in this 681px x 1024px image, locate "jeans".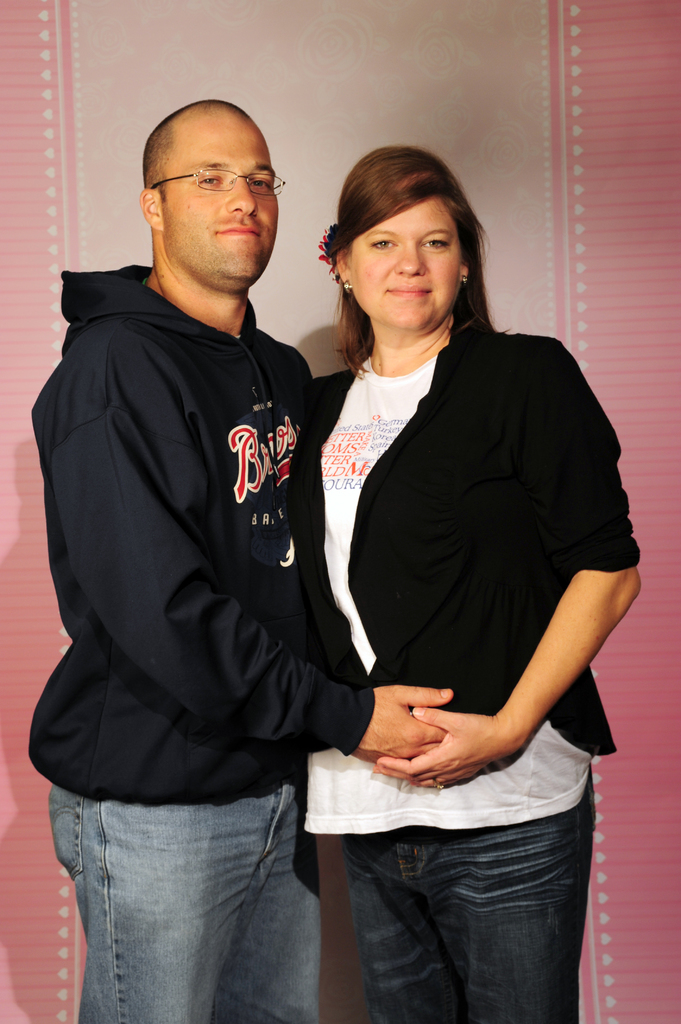
Bounding box: box(317, 796, 595, 1023).
